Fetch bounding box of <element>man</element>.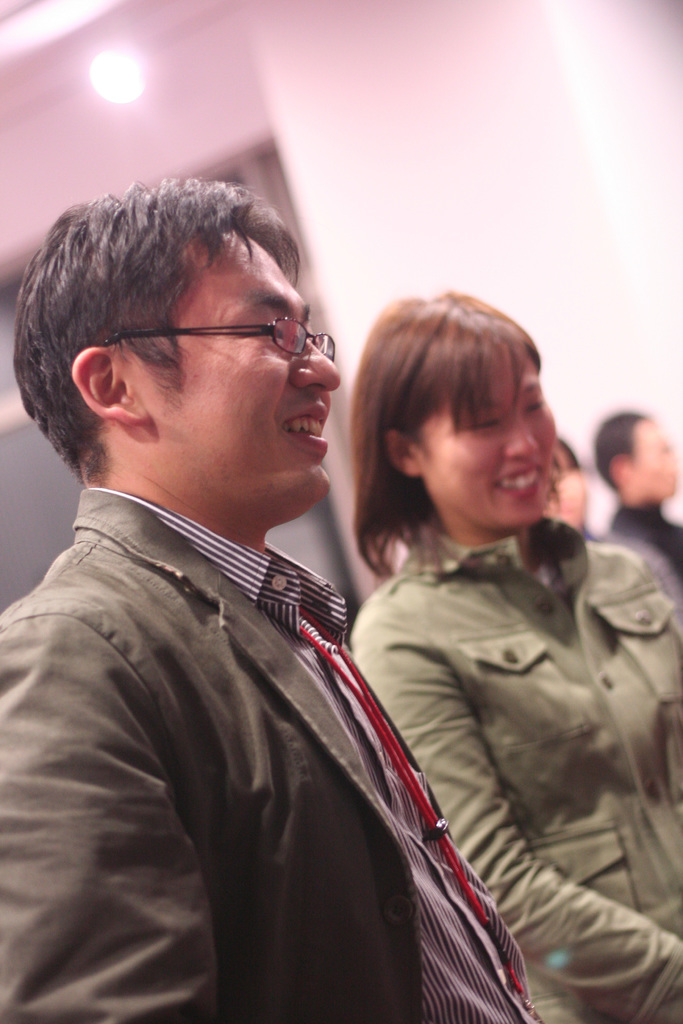
Bbox: x1=592, y1=409, x2=682, y2=577.
